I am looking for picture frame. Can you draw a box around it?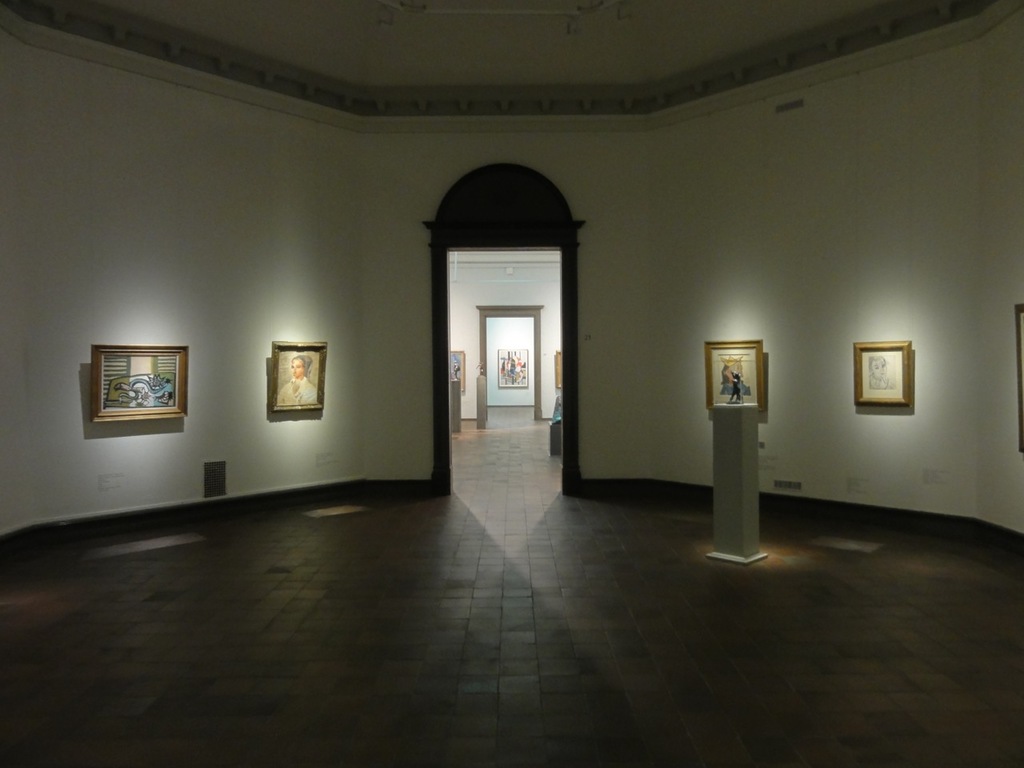
Sure, the bounding box is <region>270, 342, 326, 414</region>.
